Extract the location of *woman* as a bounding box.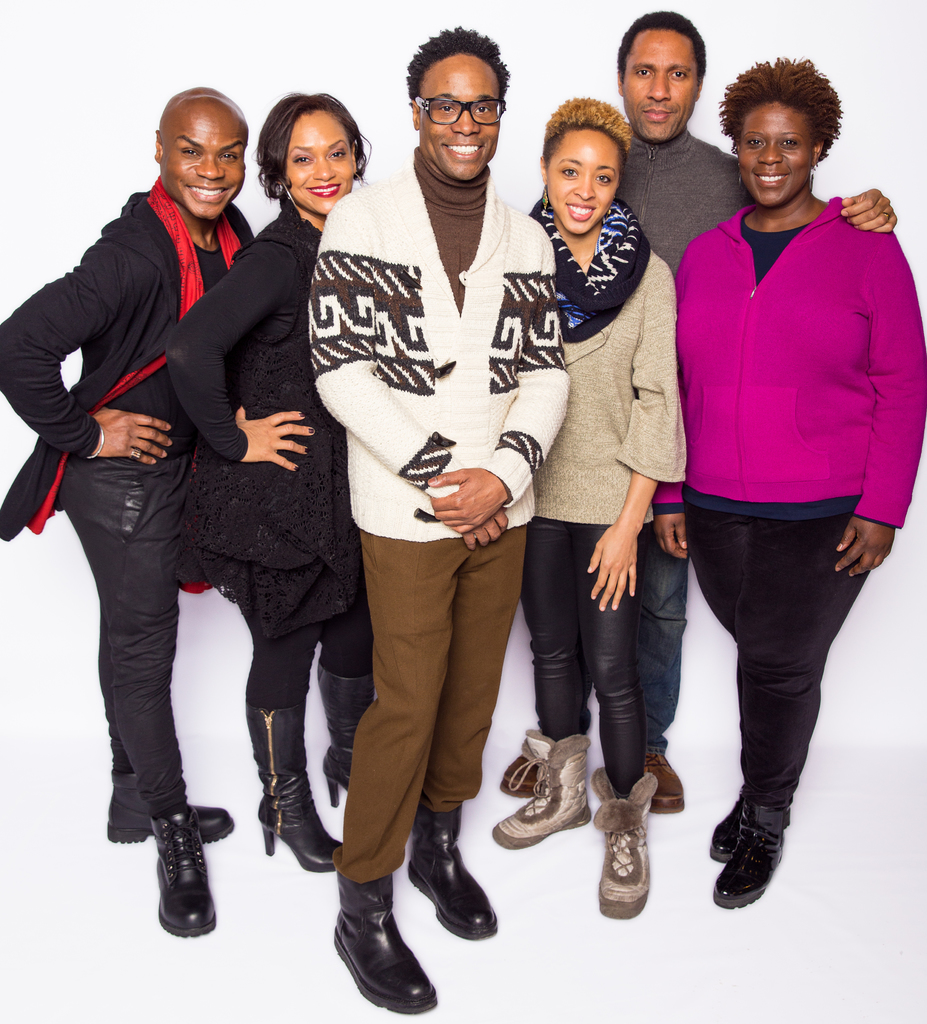
491,99,687,914.
